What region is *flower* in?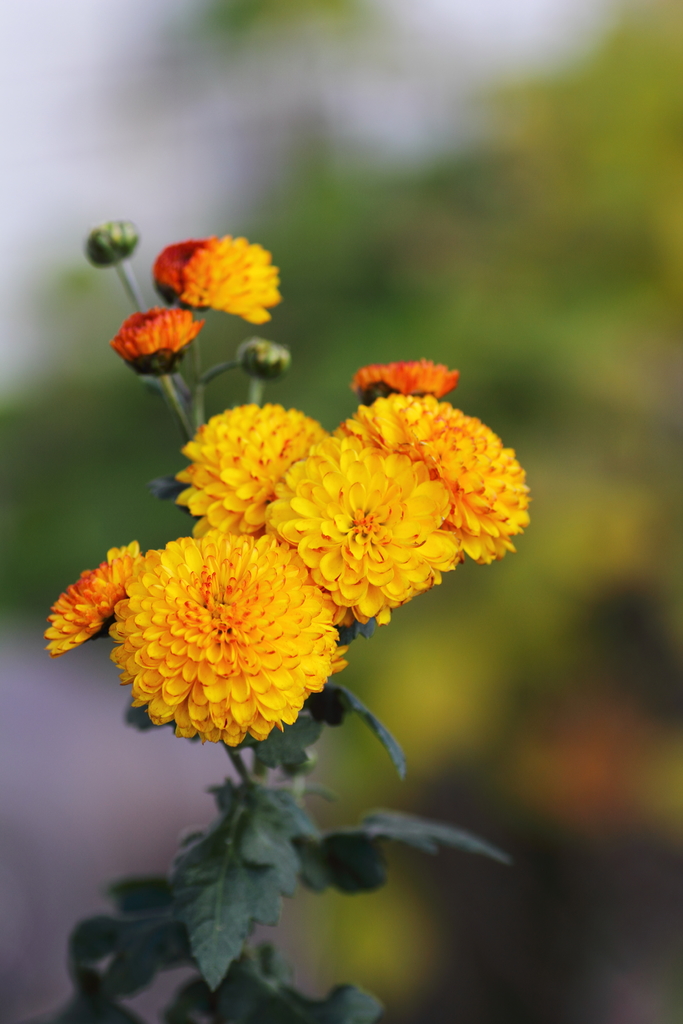
84, 225, 140, 268.
